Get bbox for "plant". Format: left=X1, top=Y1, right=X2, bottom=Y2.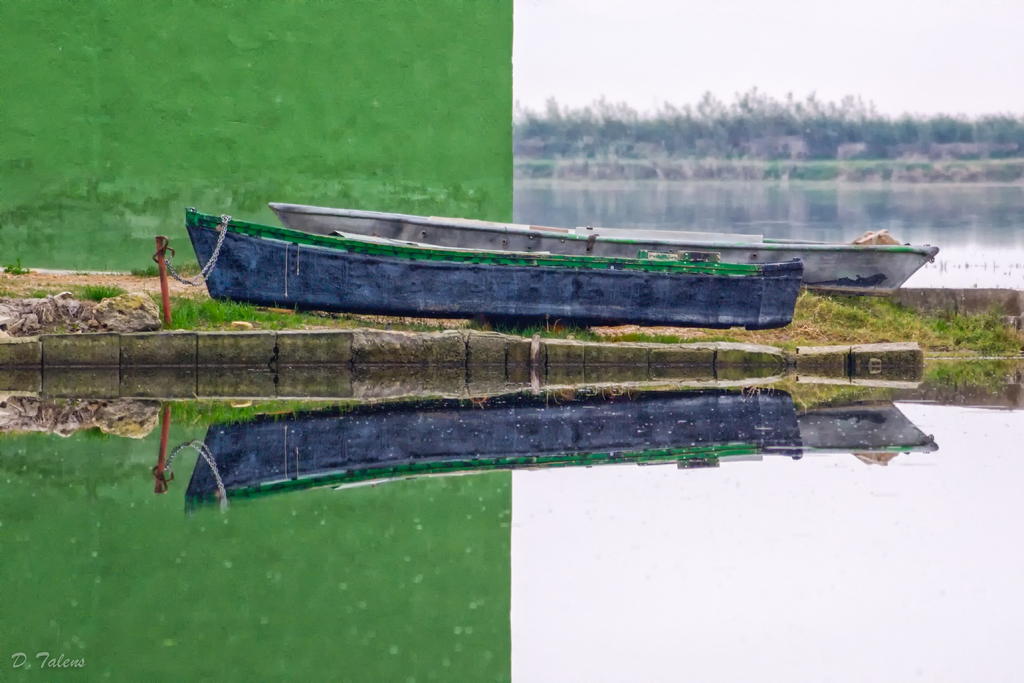
left=0, top=258, right=28, bottom=273.
